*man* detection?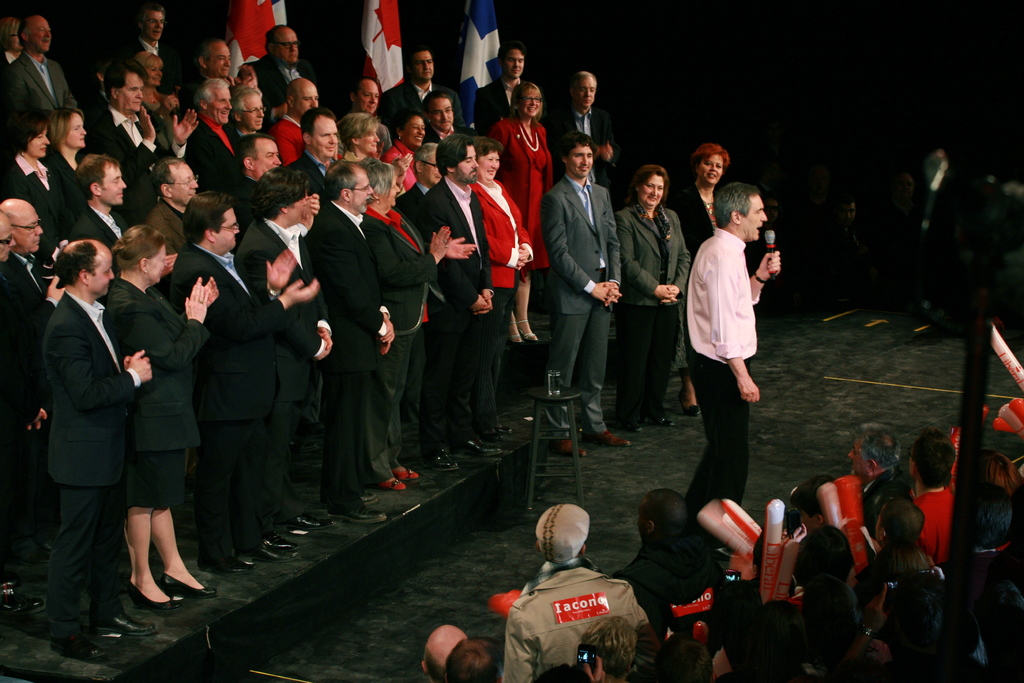
region(409, 133, 504, 462)
